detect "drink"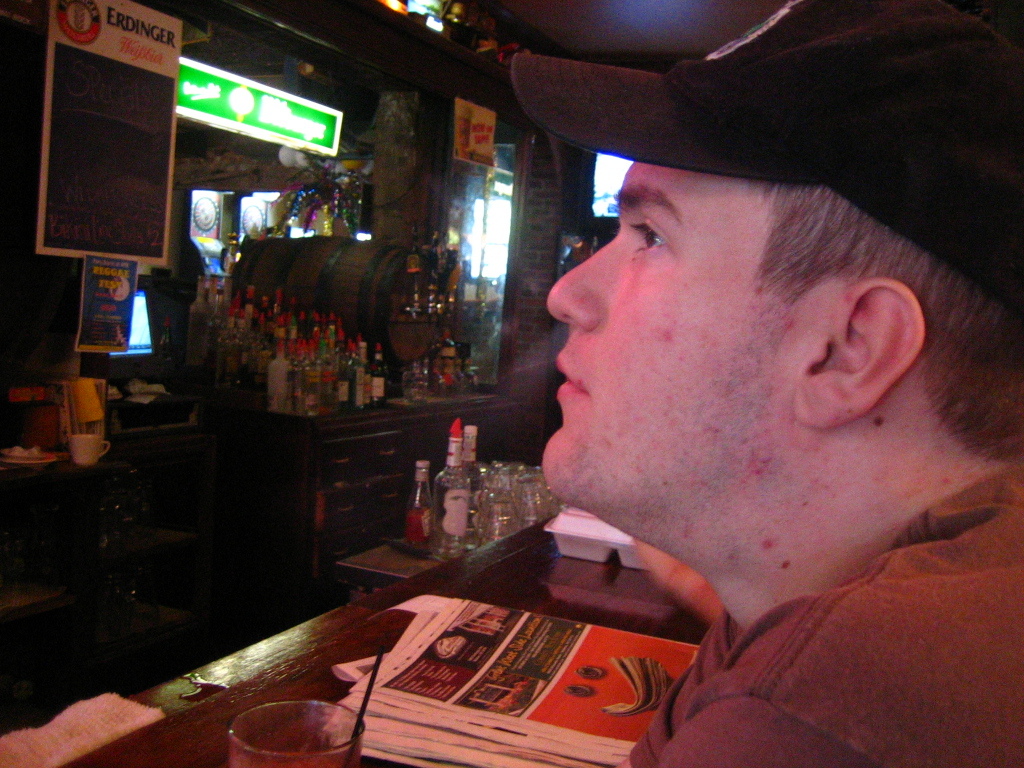
<bbox>359, 346, 369, 406</bbox>
